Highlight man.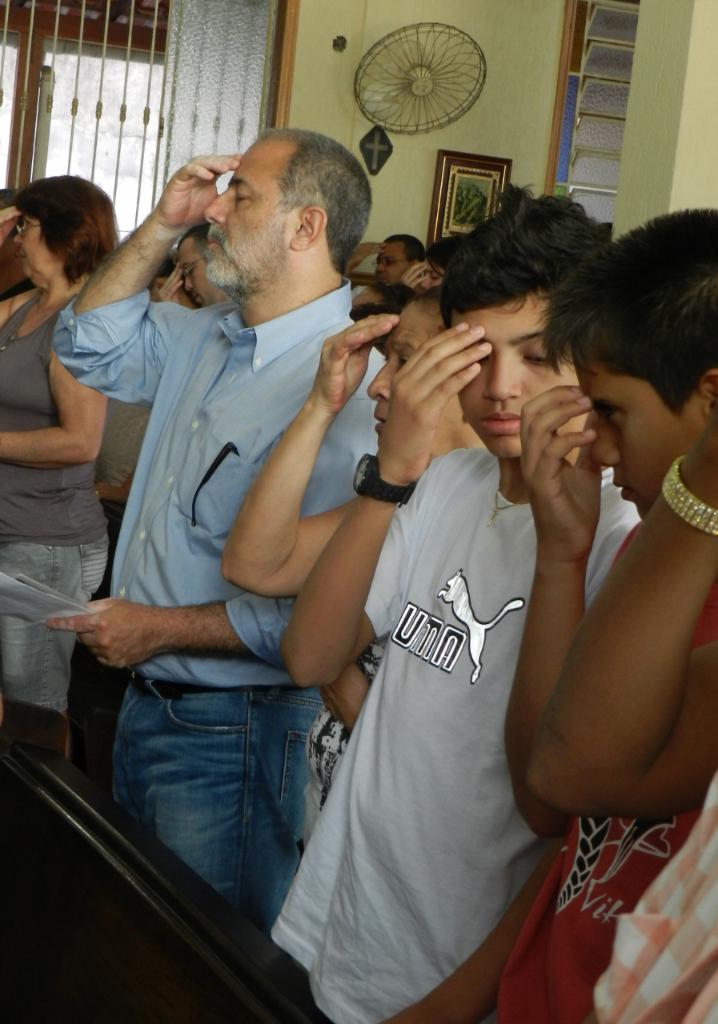
Highlighted region: box=[151, 222, 229, 311].
